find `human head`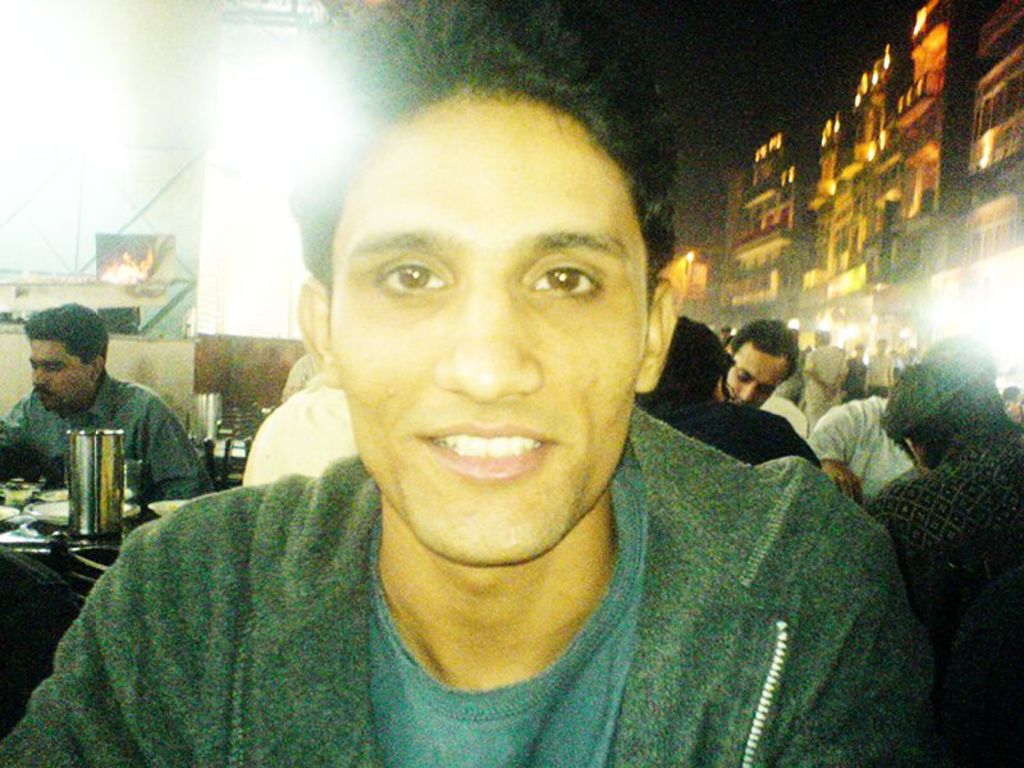
bbox(292, 69, 673, 512)
